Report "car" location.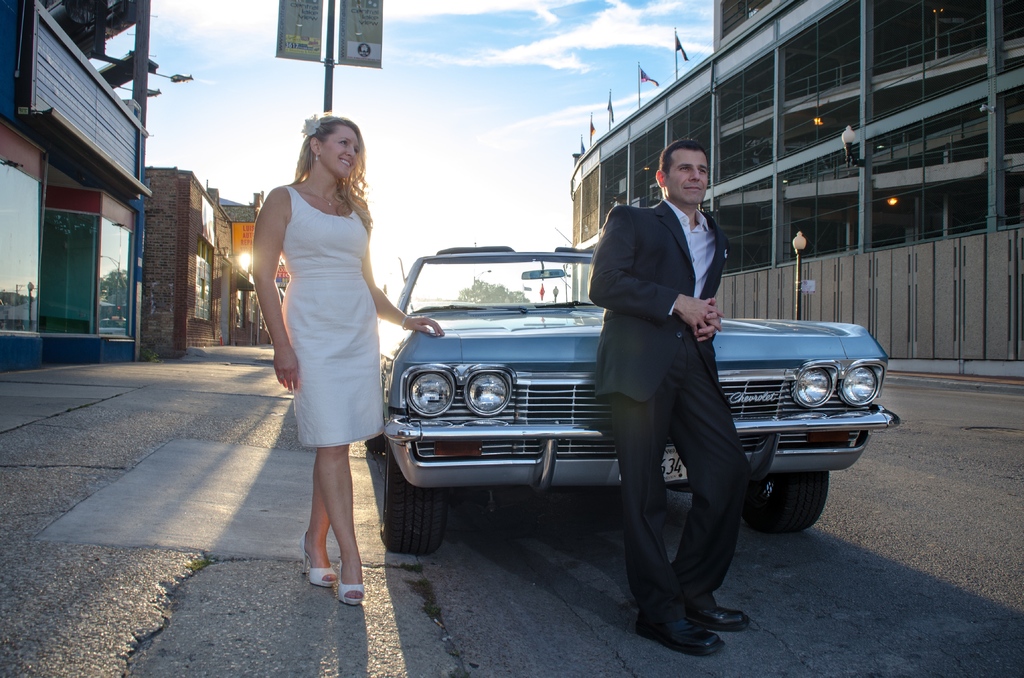
Report: 363/247/904/552.
